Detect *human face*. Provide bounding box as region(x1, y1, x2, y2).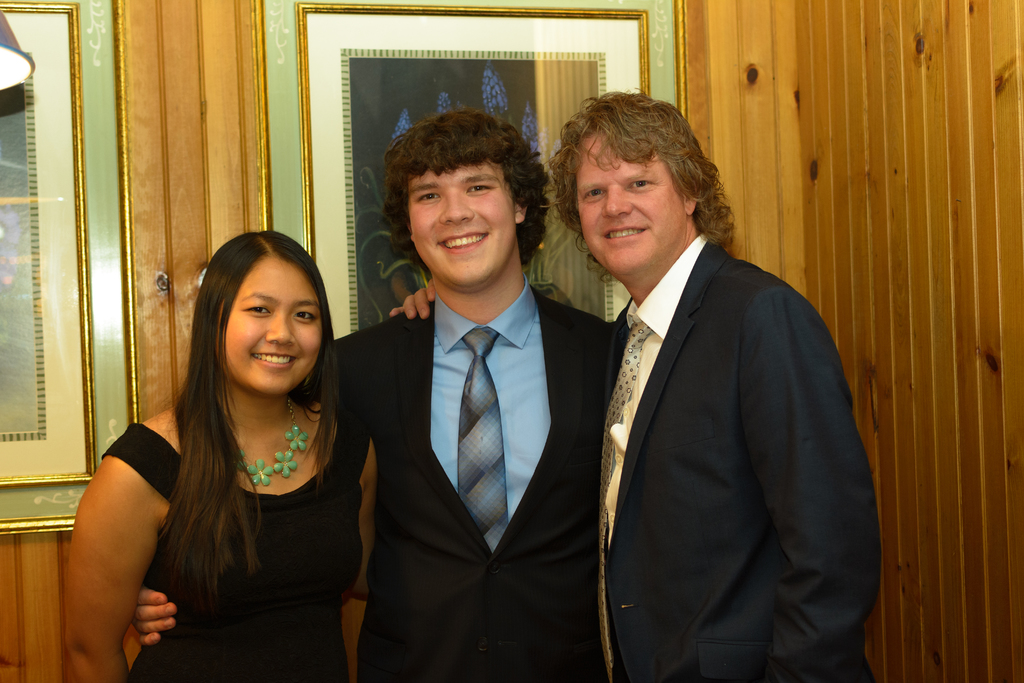
region(223, 256, 321, 391).
